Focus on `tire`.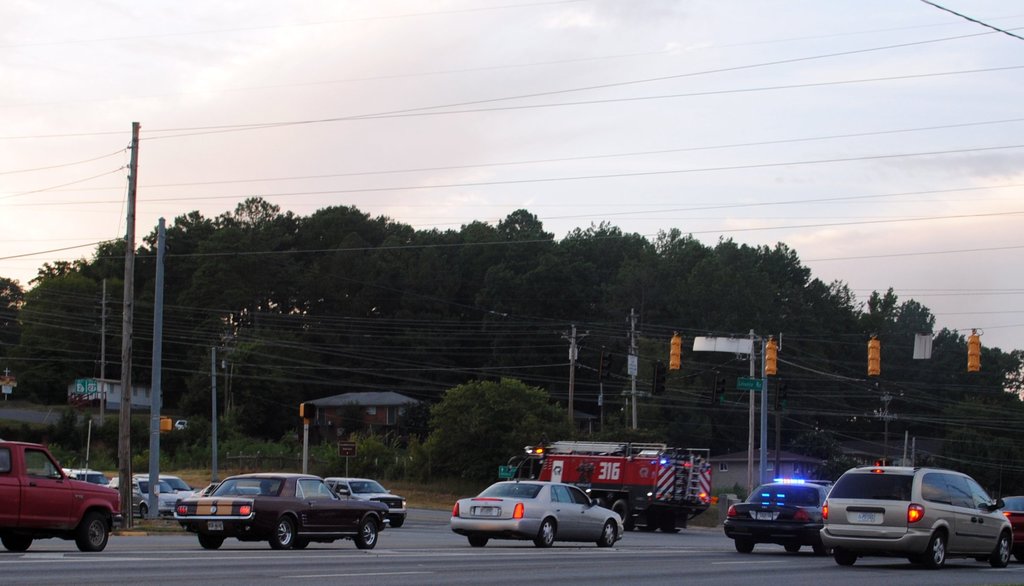
Focused at select_region(198, 532, 223, 548).
